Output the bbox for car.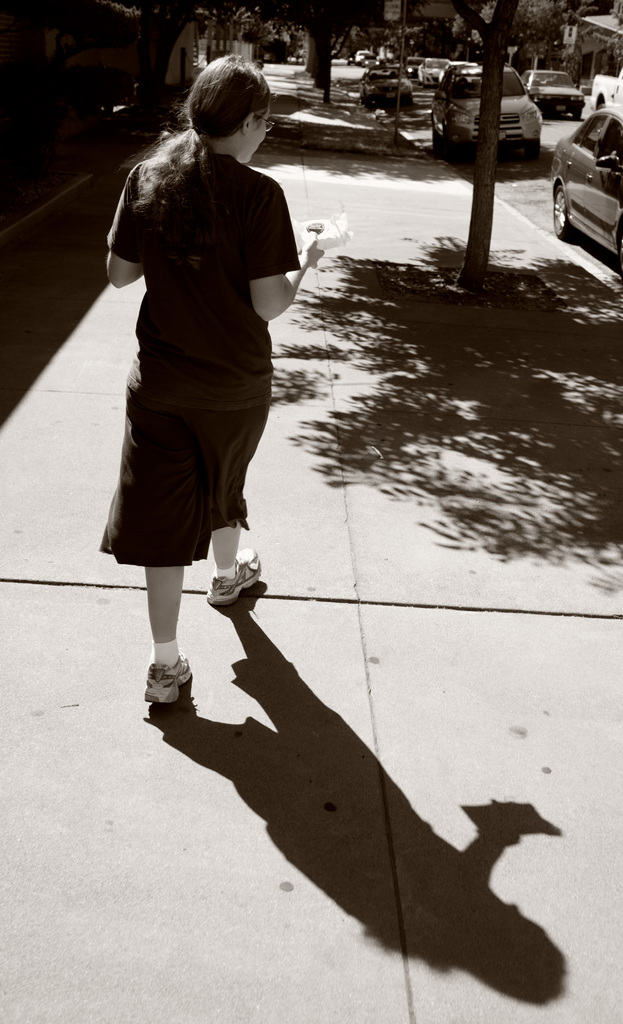
Rect(562, 108, 622, 267).
